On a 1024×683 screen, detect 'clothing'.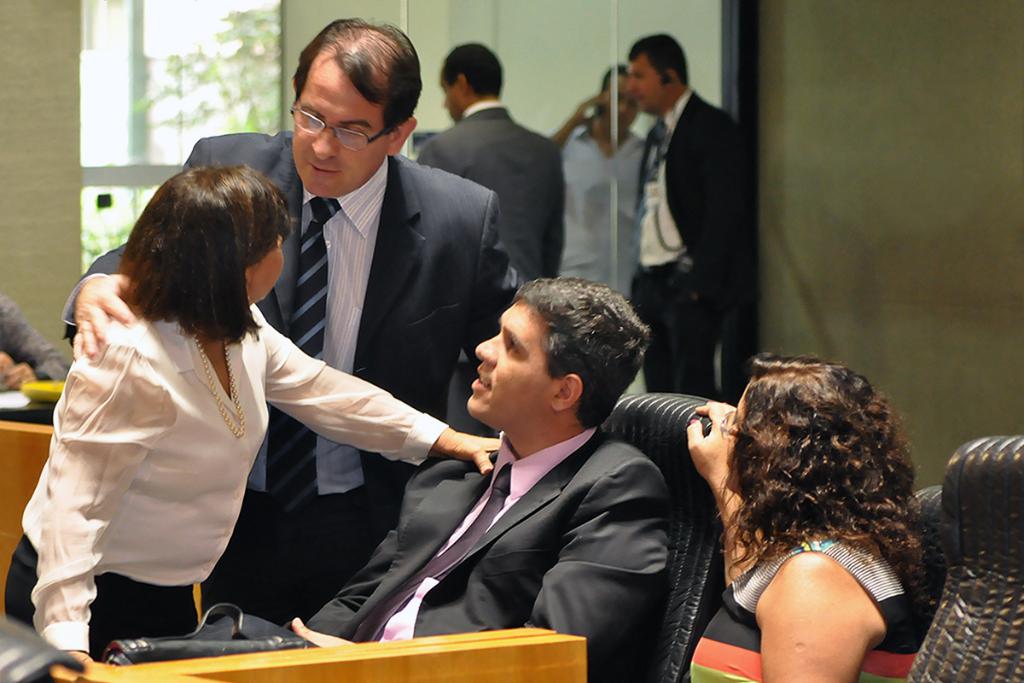
554, 111, 638, 301.
